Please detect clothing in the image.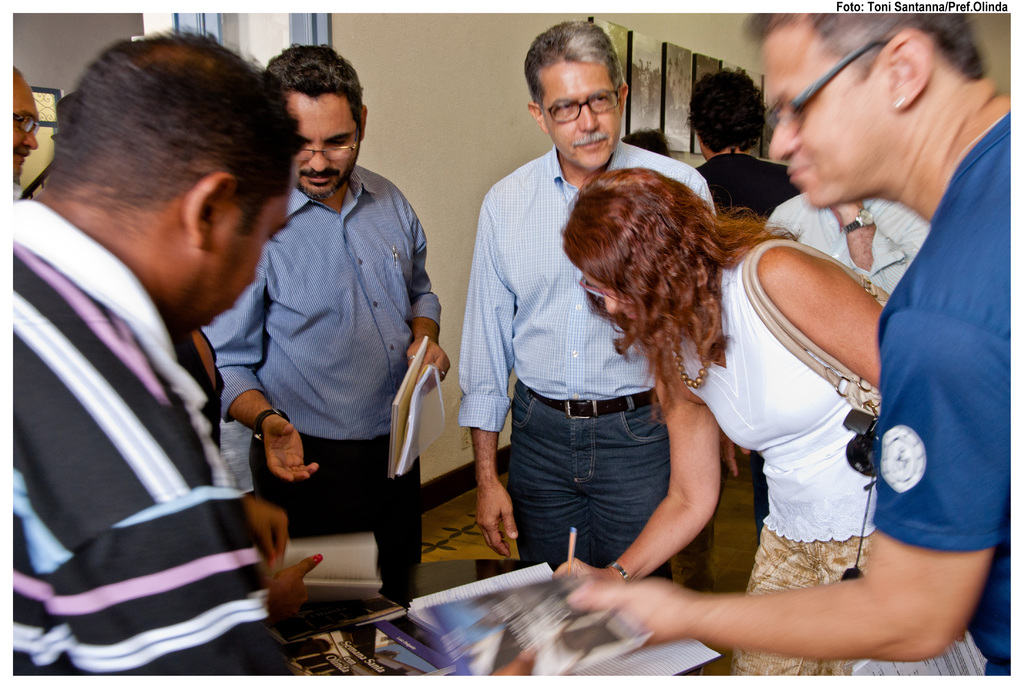
{"left": 696, "top": 154, "right": 804, "bottom": 542}.
